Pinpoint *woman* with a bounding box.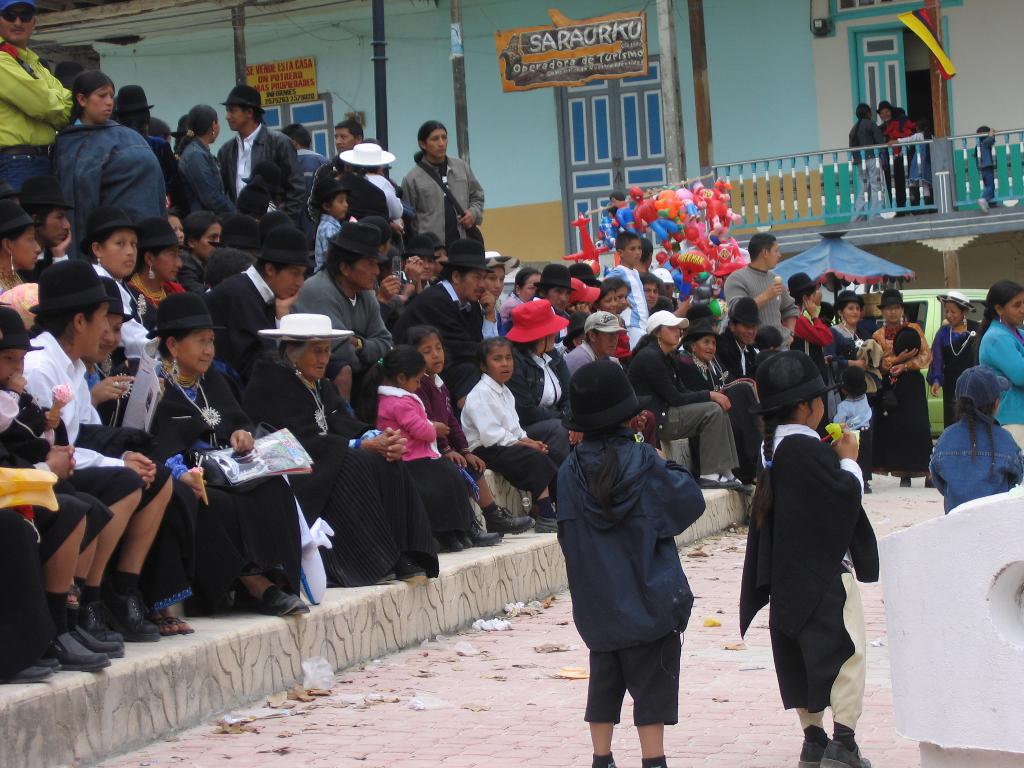
124, 221, 191, 325.
